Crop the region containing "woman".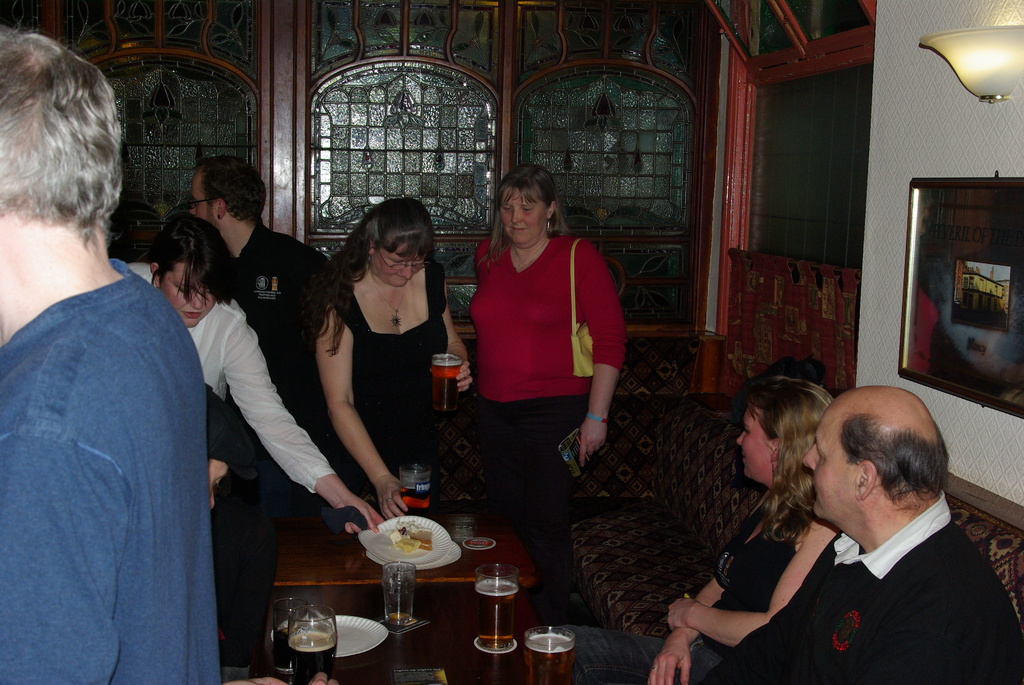
Crop region: 305/191/472/522.
